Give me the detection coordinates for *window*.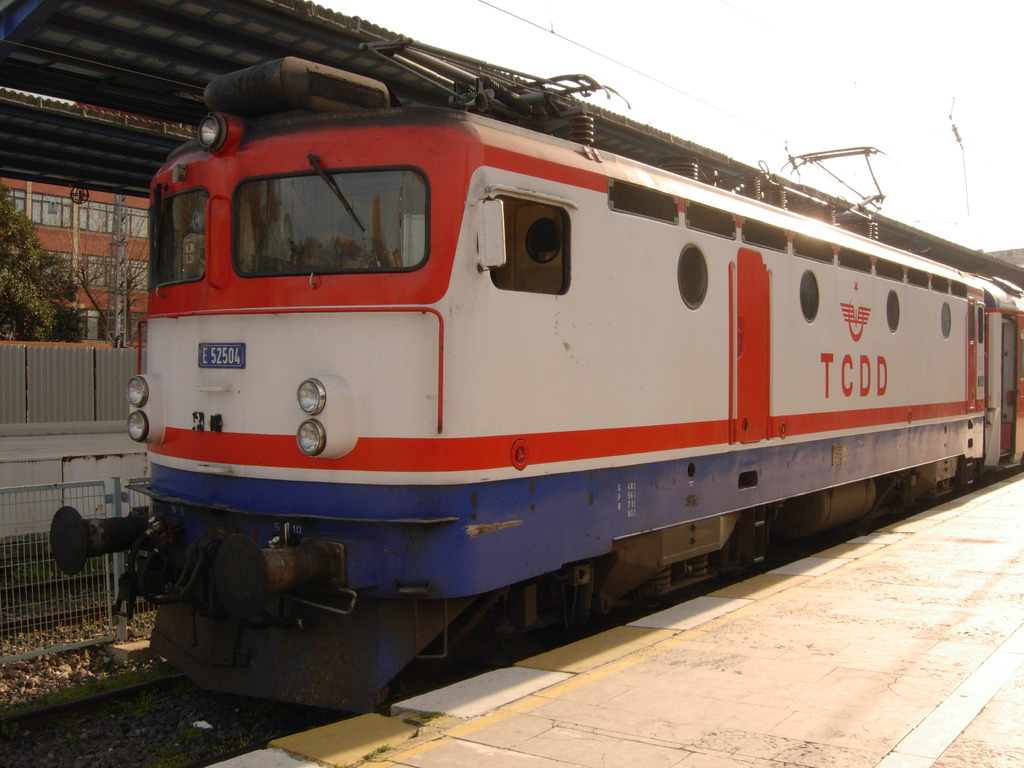
box=[79, 200, 116, 236].
